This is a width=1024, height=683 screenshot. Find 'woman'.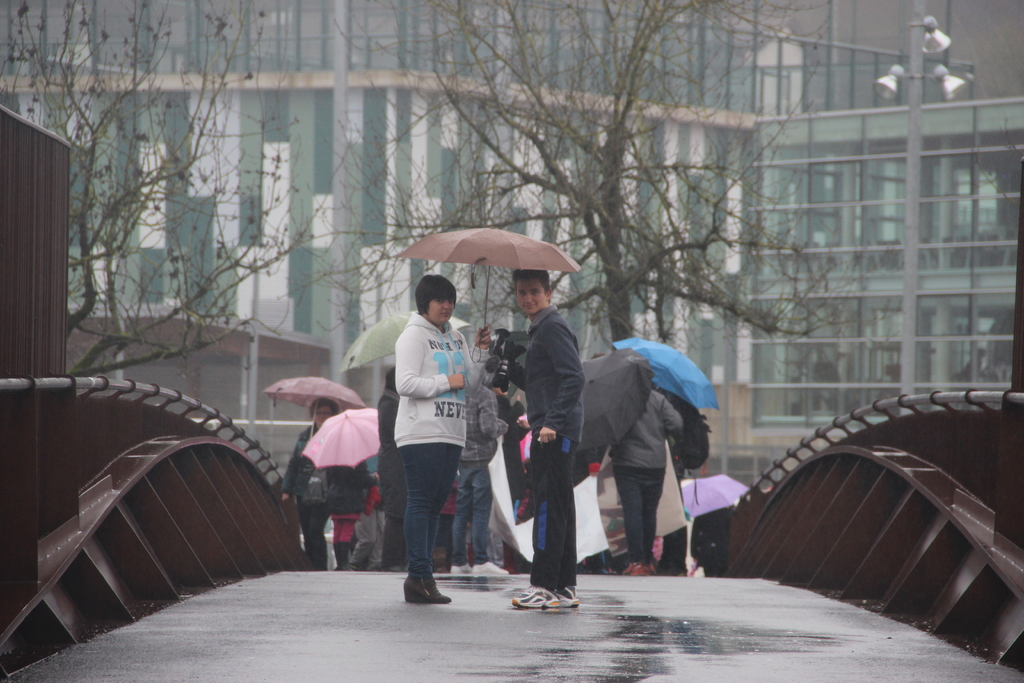
Bounding box: [x1=368, y1=281, x2=489, y2=606].
